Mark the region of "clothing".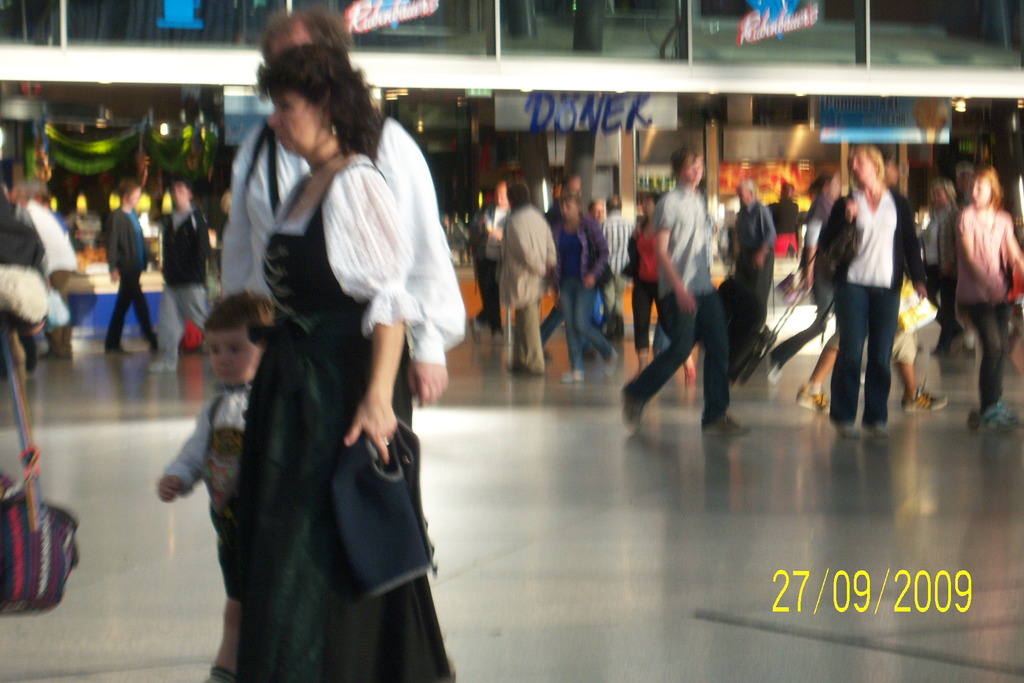
Region: left=892, top=283, right=925, bottom=359.
